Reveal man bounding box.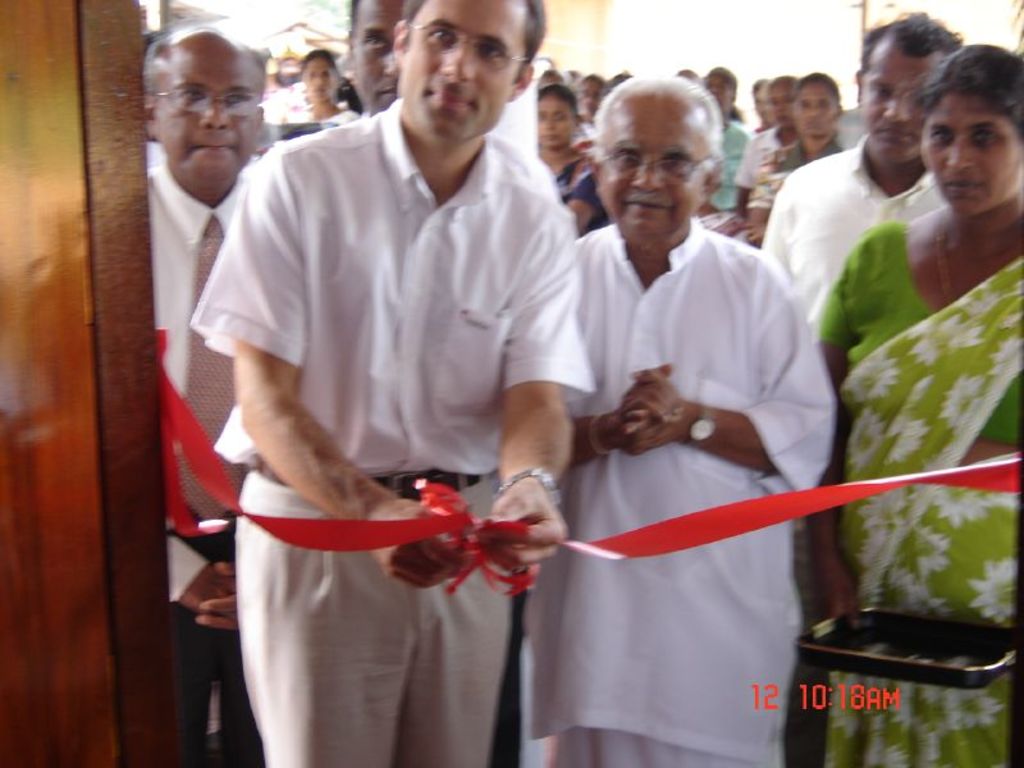
Revealed: [141,24,264,767].
